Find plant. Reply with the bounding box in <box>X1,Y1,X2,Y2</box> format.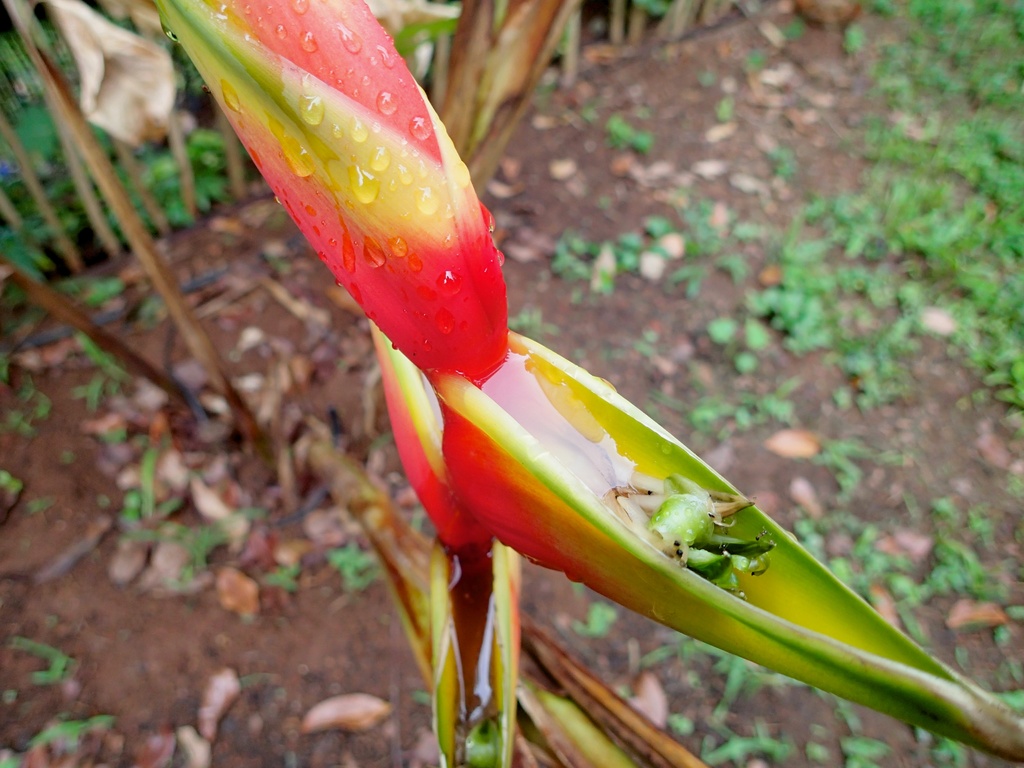
<box>141,115,244,228</box>.
